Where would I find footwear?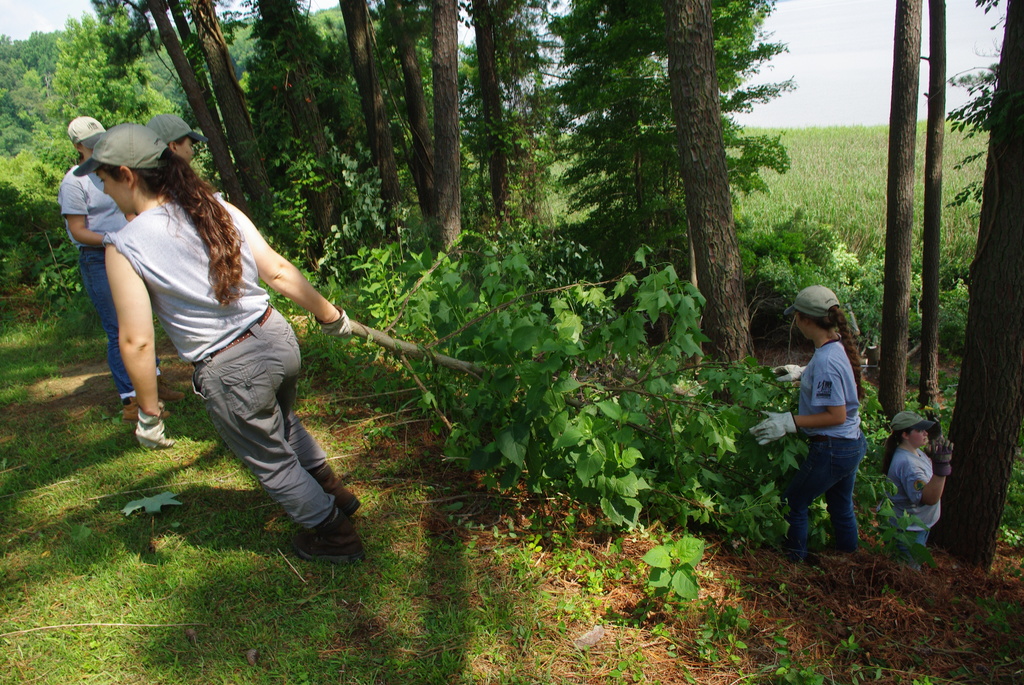
At BBox(306, 463, 358, 514).
